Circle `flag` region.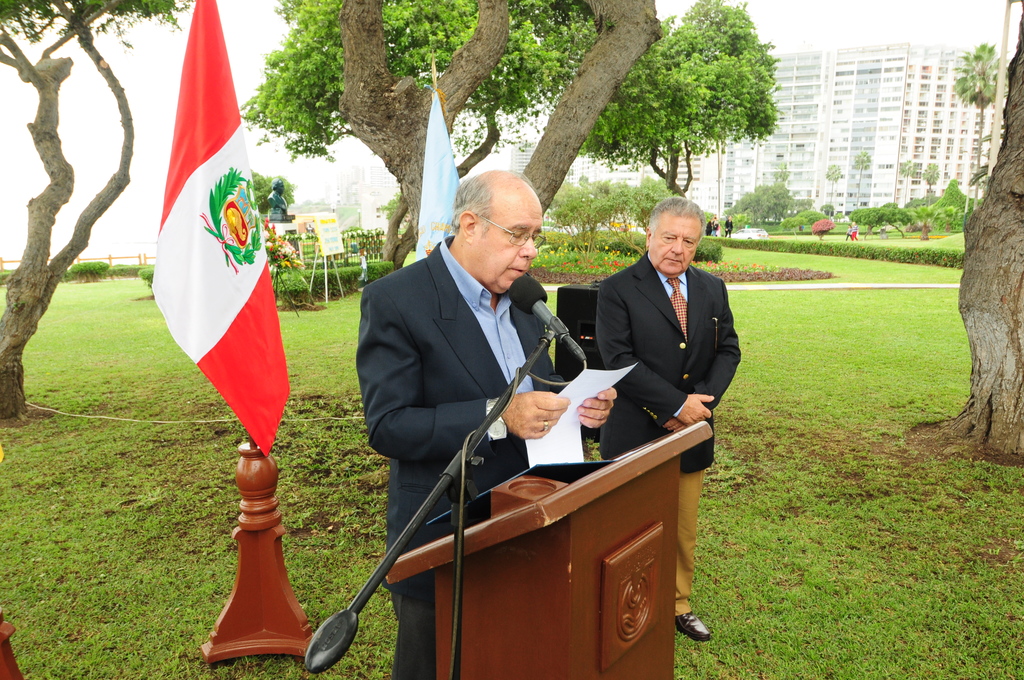
Region: crop(148, 0, 296, 446).
